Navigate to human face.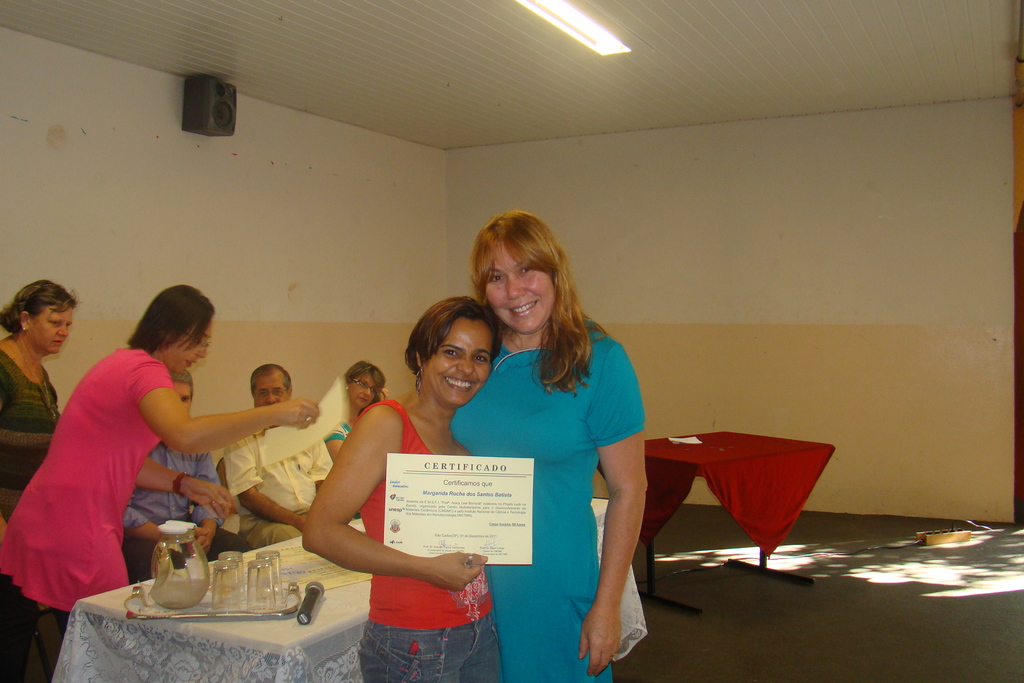
Navigation target: box=[252, 368, 285, 409].
